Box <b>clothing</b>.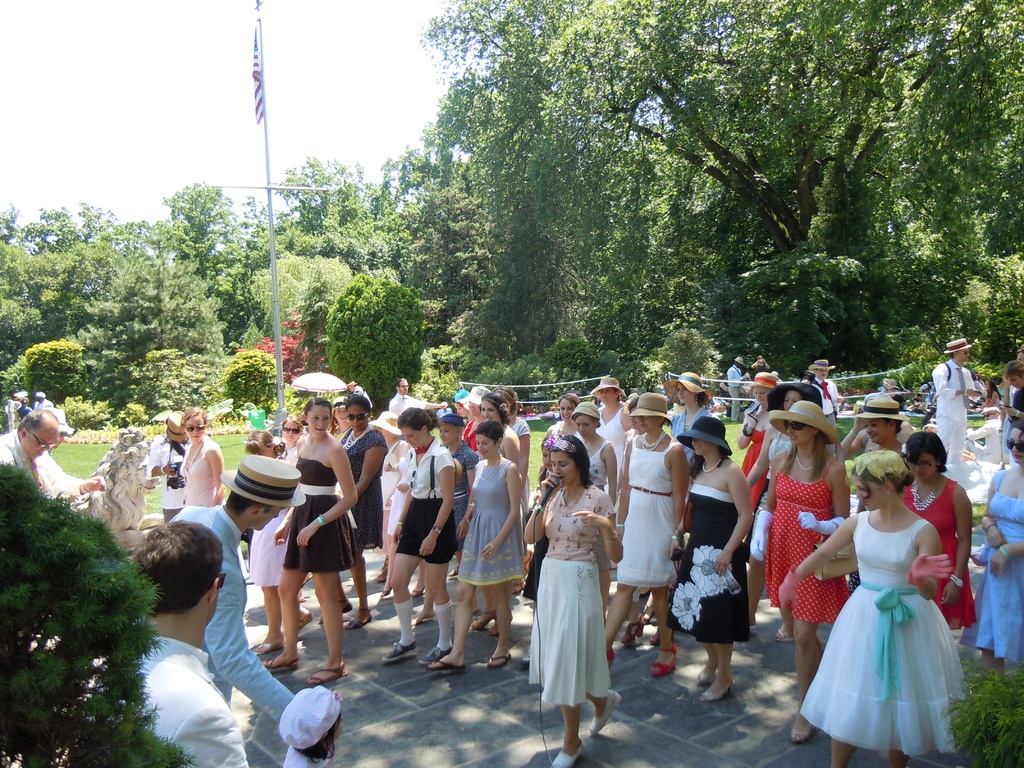
{"left": 666, "top": 398, "right": 714, "bottom": 438}.
